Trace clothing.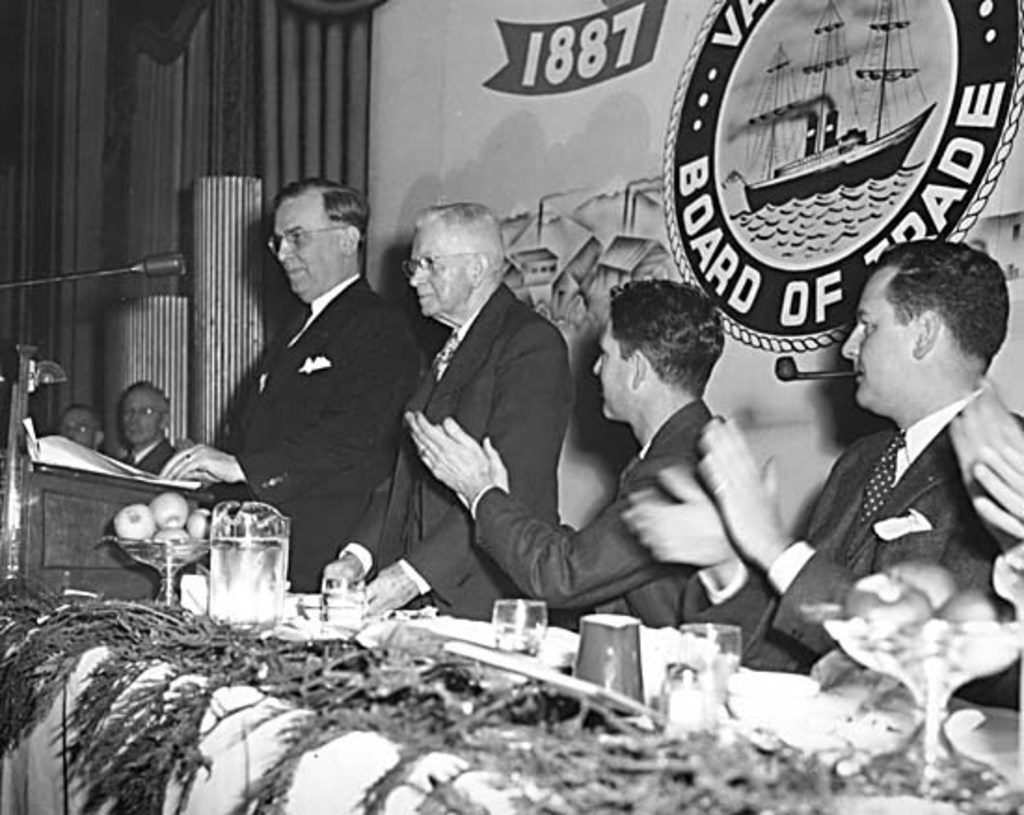
Traced to 352/197/585/642.
